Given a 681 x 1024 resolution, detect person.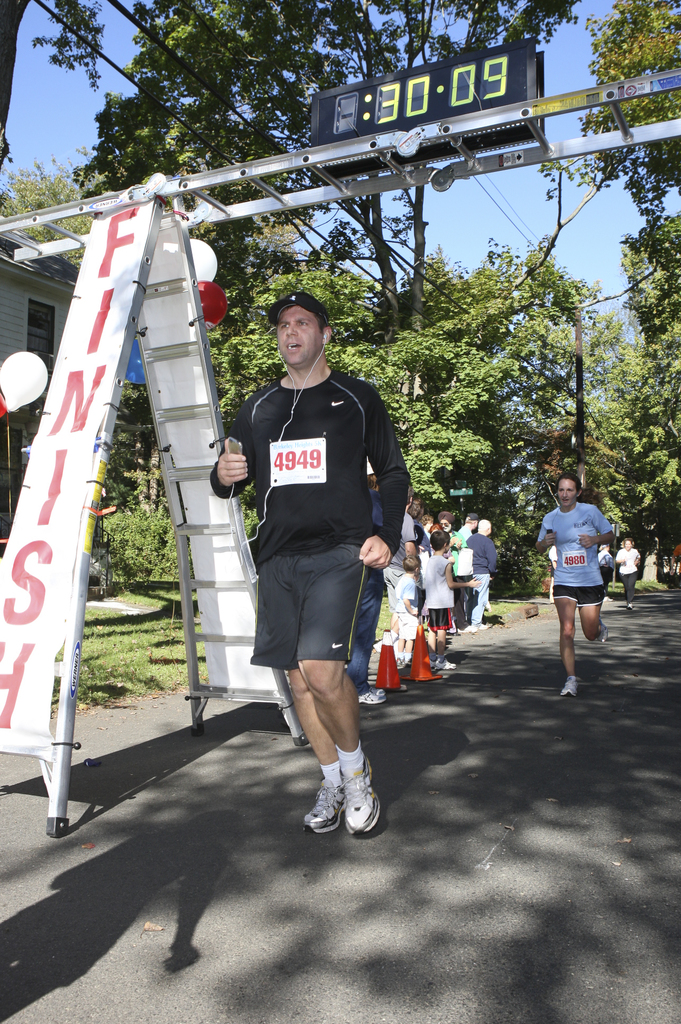
select_region(617, 540, 639, 604).
